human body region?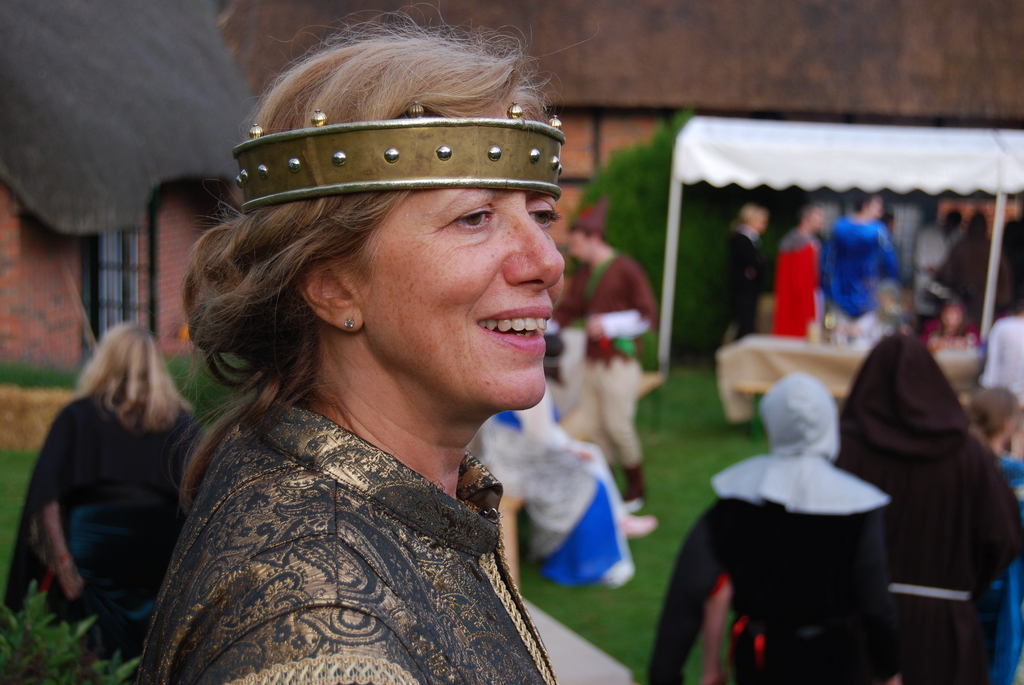
{"x1": 461, "y1": 384, "x2": 670, "y2": 594}
